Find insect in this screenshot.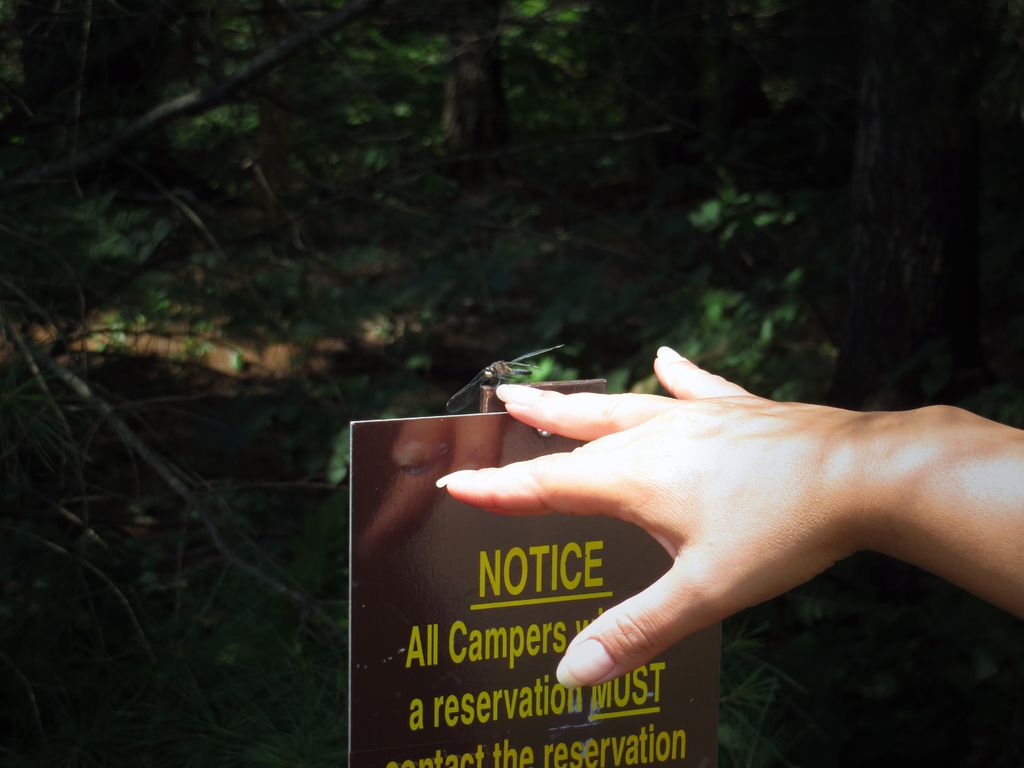
The bounding box for insect is BBox(443, 345, 567, 413).
